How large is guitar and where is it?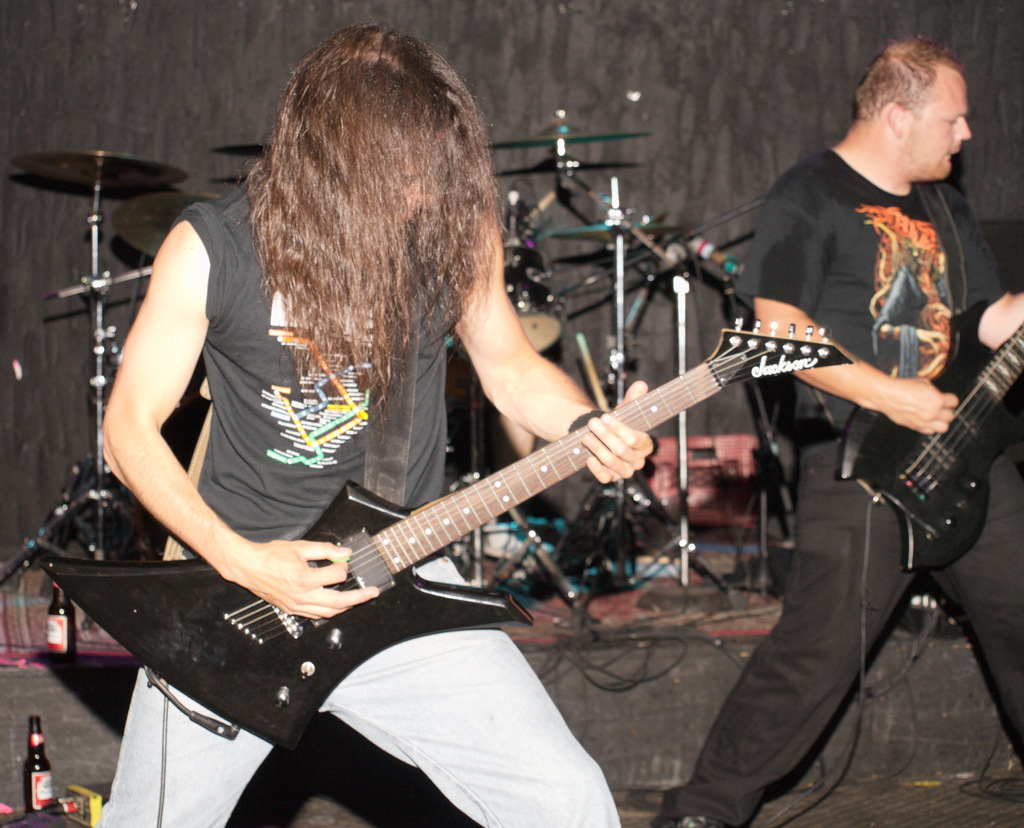
Bounding box: [24, 351, 867, 751].
